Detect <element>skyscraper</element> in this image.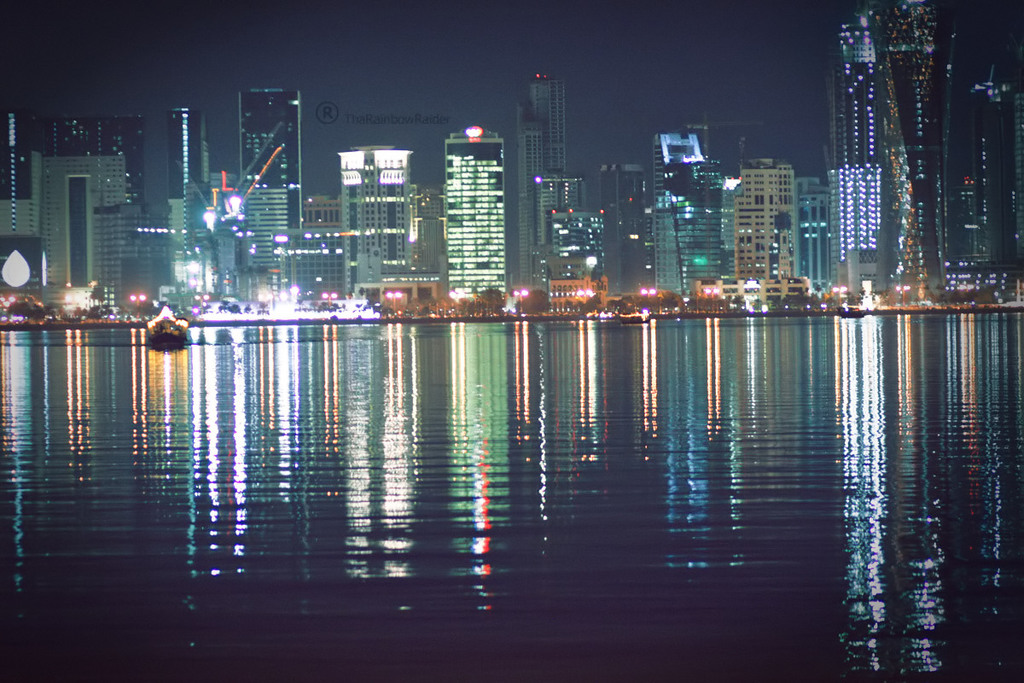
Detection: box(427, 101, 516, 296).
